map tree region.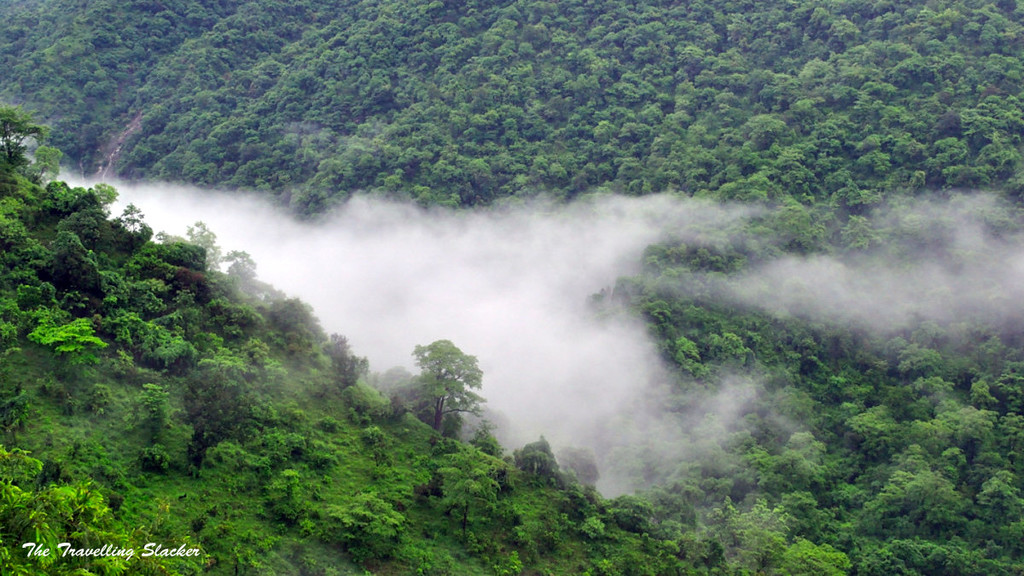
Mapped to pyautogui.locateOnScreen(404, 317, 495, 456).
